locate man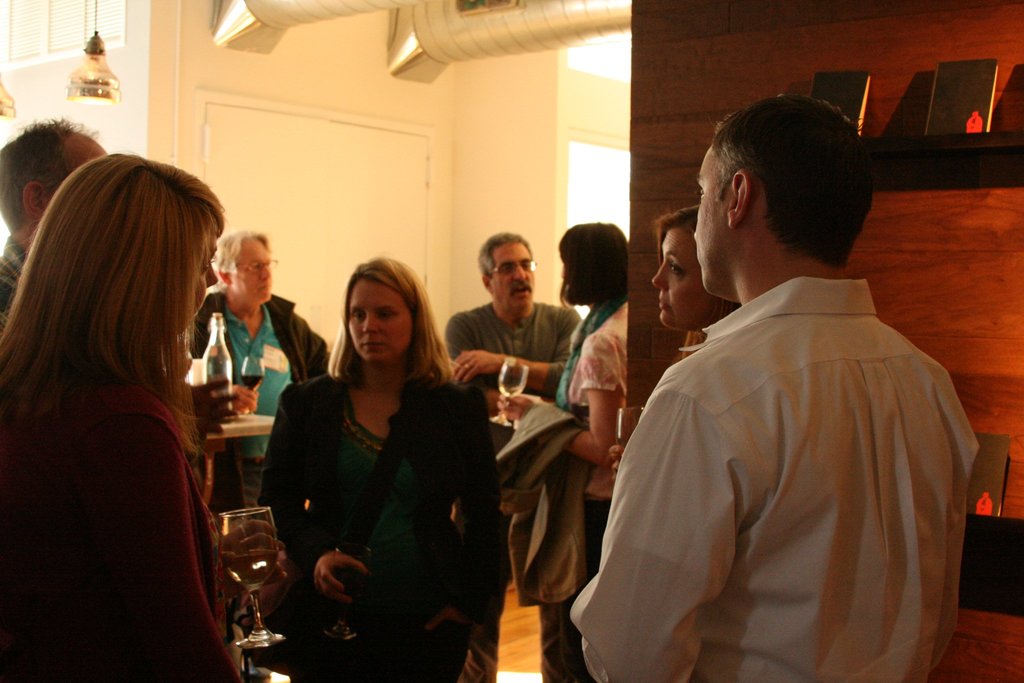
442:235:589:582
